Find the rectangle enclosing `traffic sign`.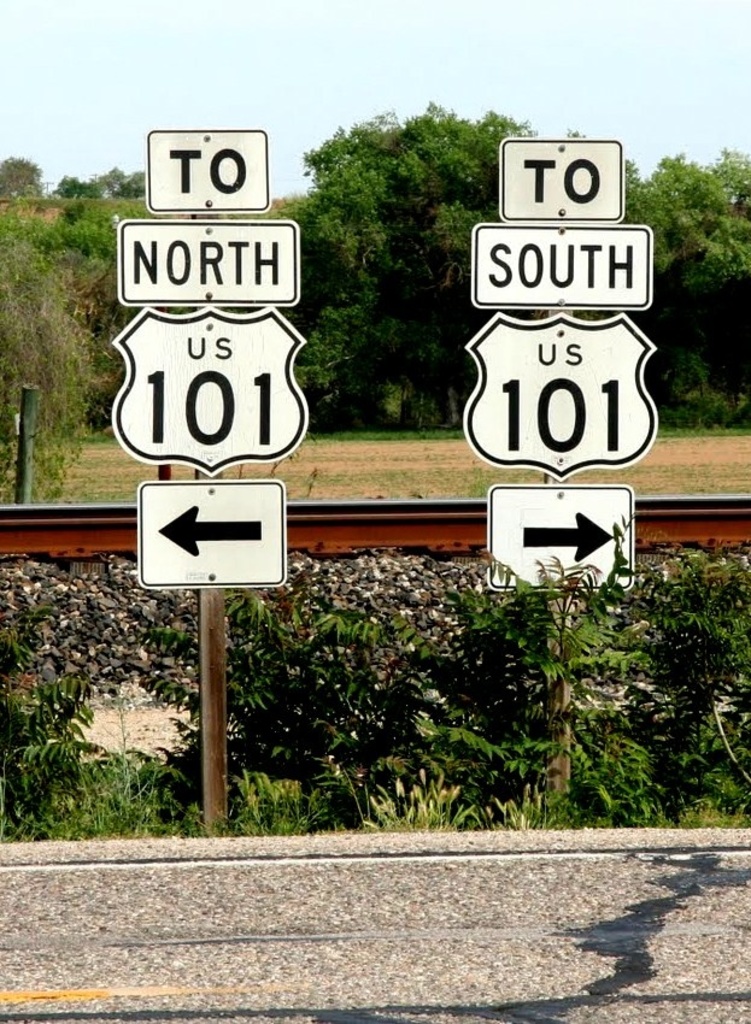
<box>498,133,626,217</box>.
